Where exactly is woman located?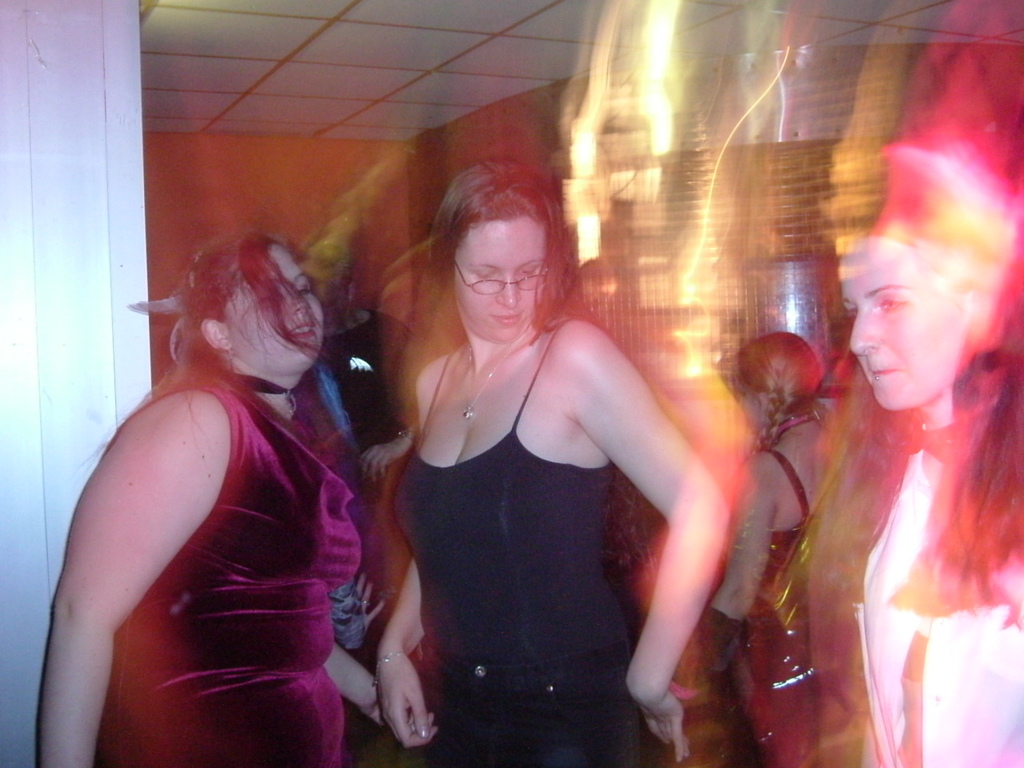
Its bounding box is x1=26 y1=236 x2=370 y2=767.
